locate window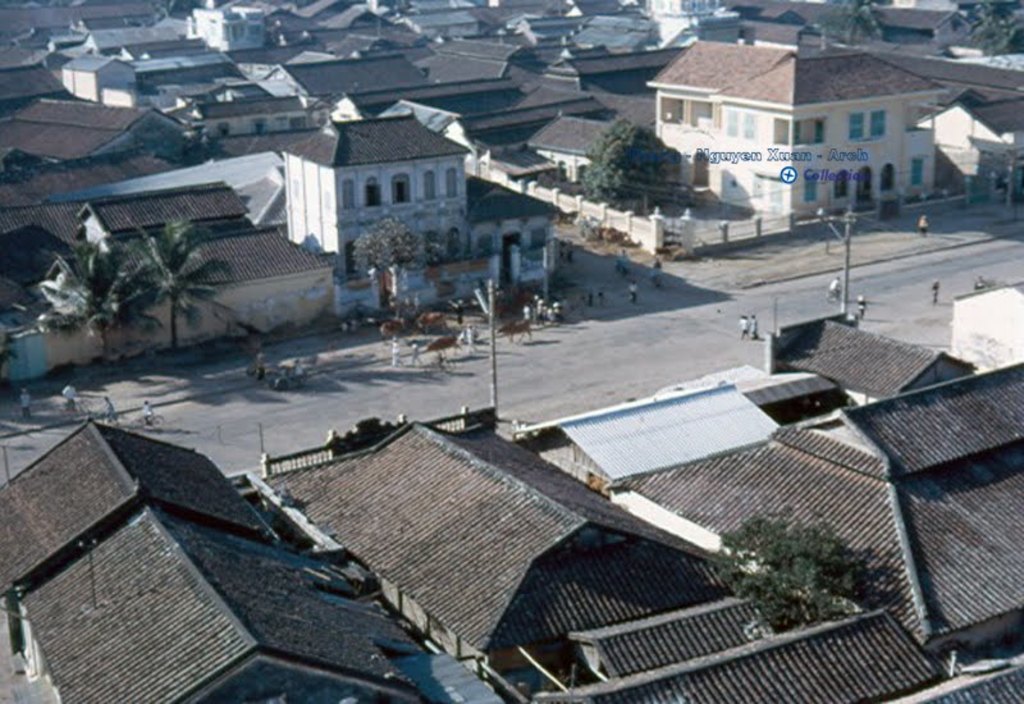
detection(873, 111, 893, 133)
